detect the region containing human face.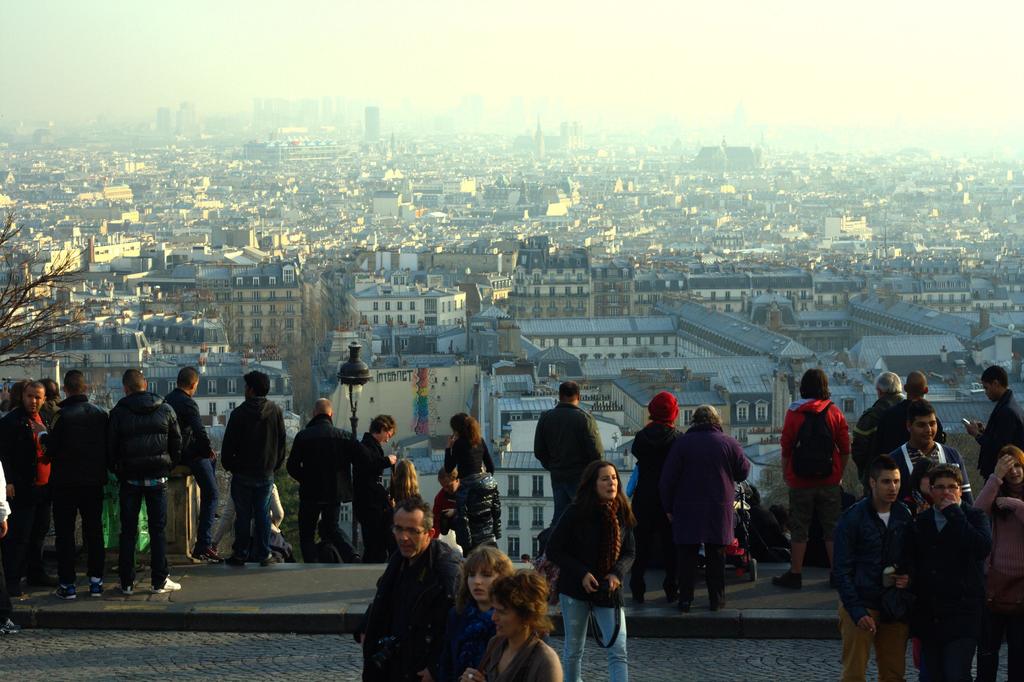
detection(878, 471, 900, 506).
